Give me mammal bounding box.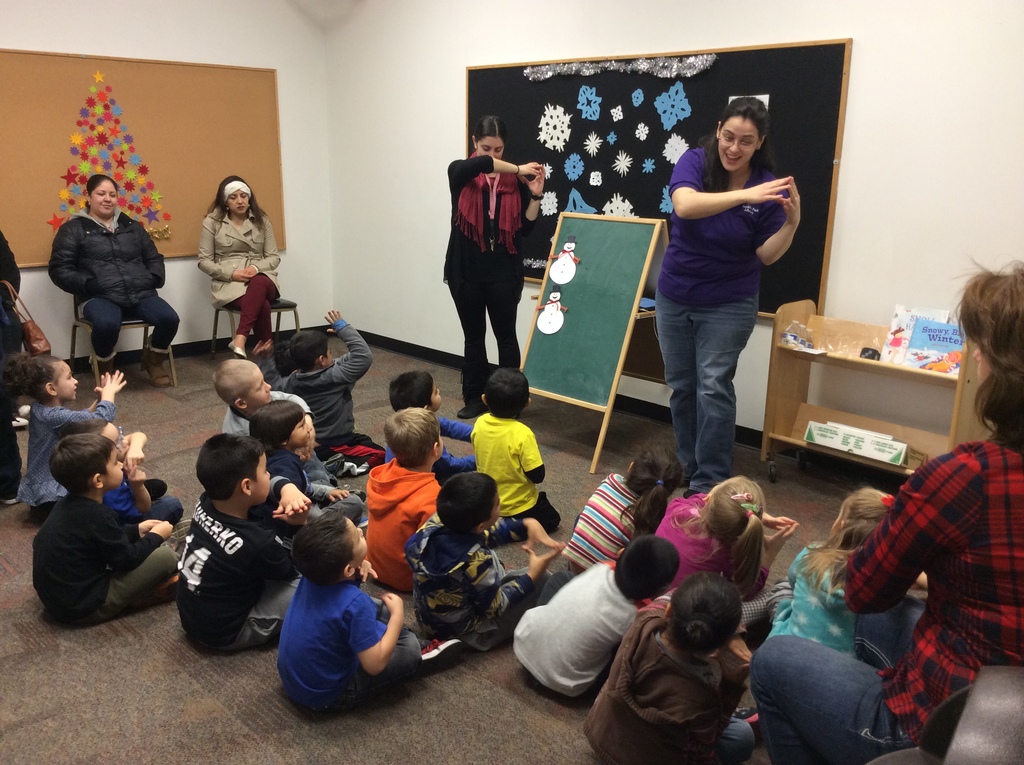
select_region(47, 416, 183, 535).
